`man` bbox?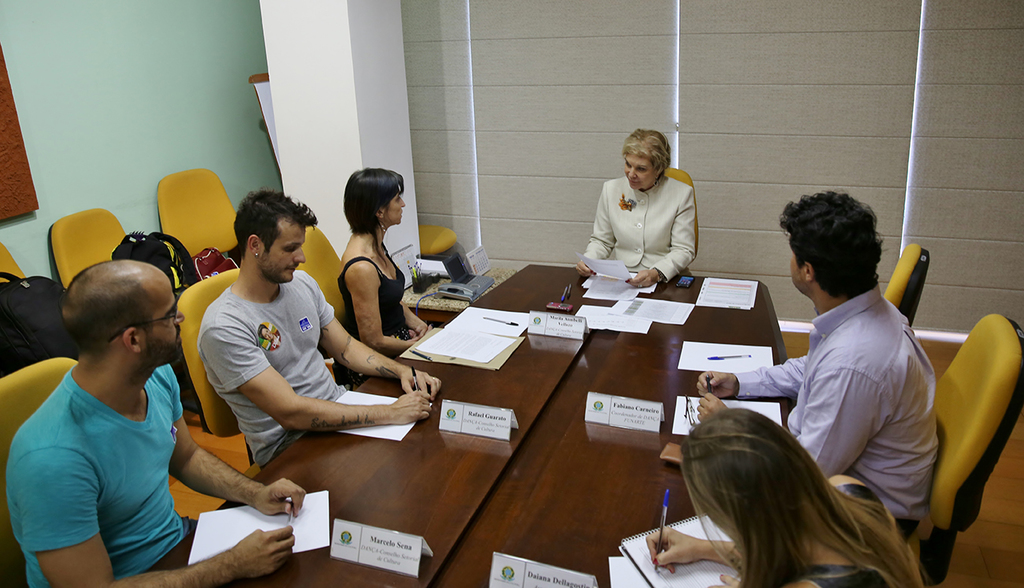
detection(200, 187, 440, 471)
